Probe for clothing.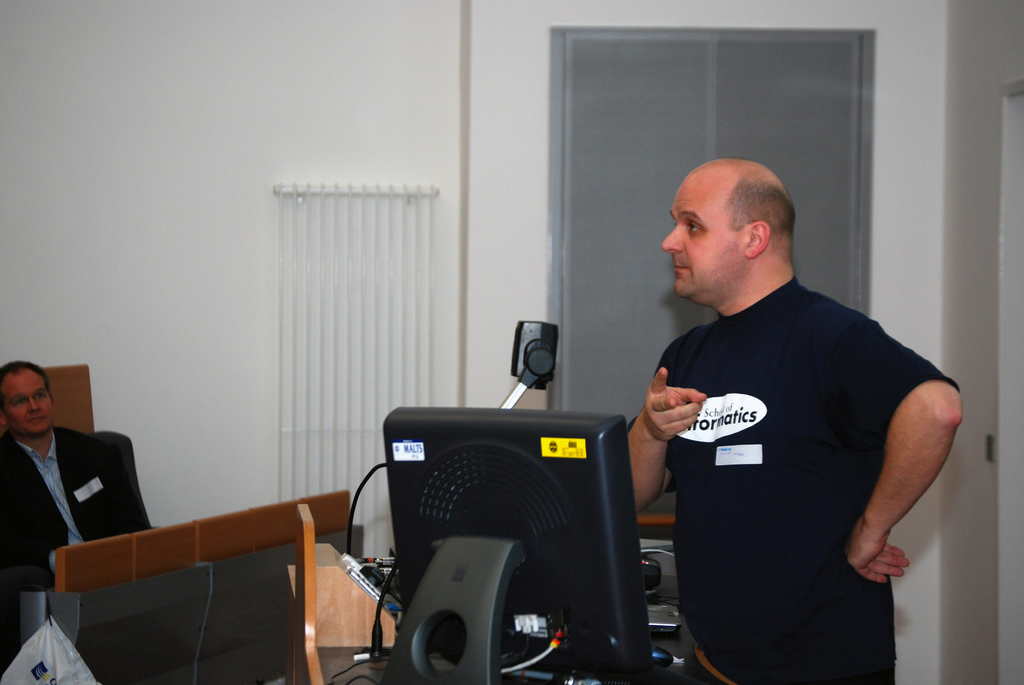
Probe result: left=650, top=224, right=945, bottom=670.
